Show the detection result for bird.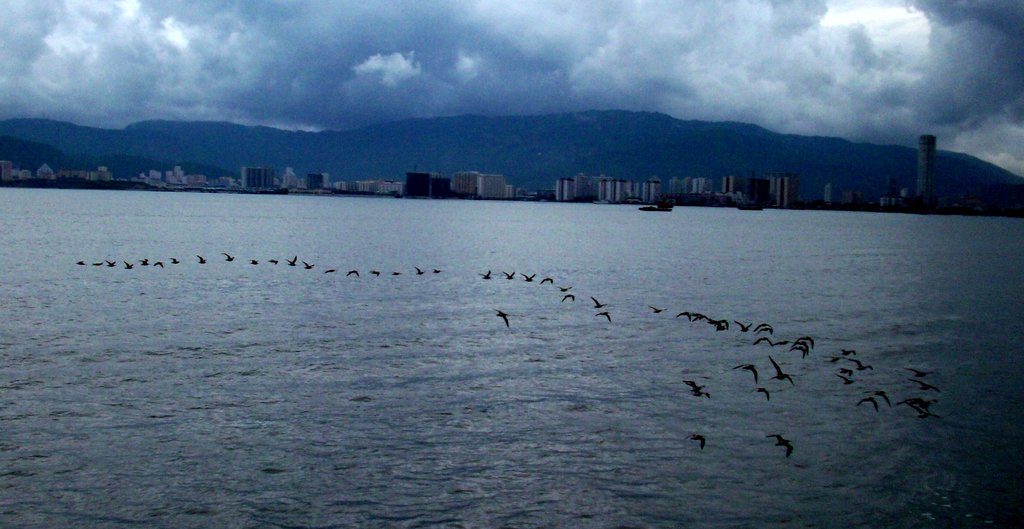
bbox(302, 262, 316, 272).
